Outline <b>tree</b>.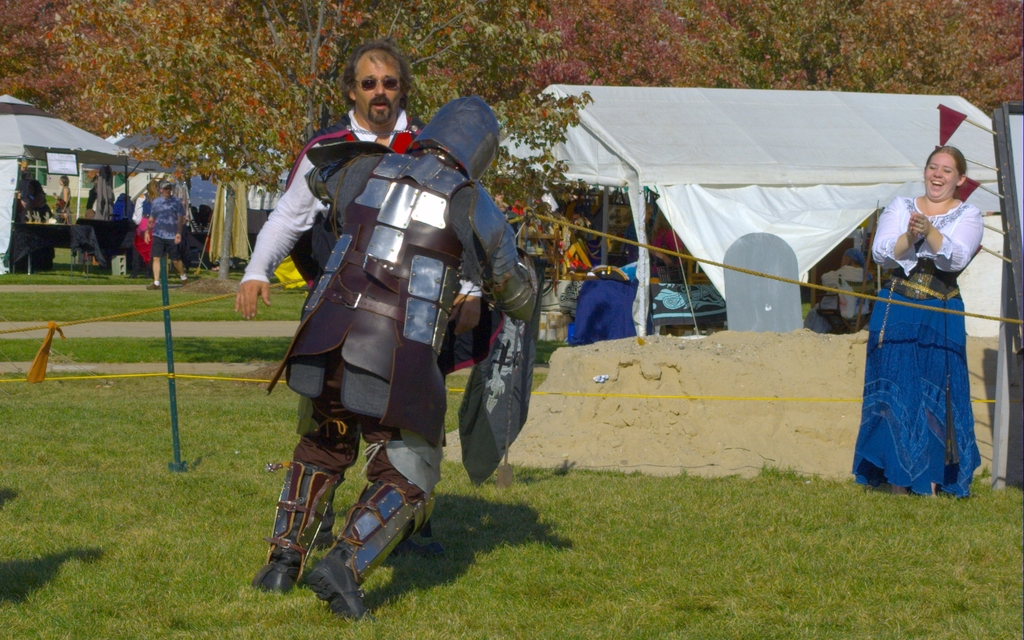
Outline: <bbox>719, 0, 860, 90</bbox>.
